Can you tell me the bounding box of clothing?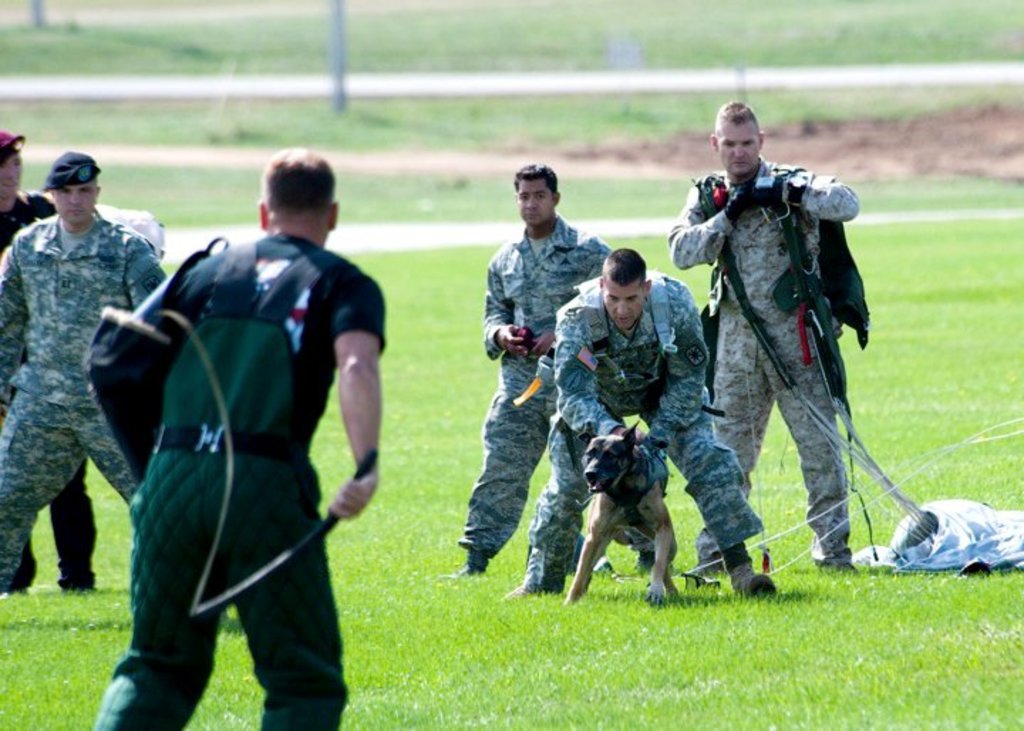
(0, 191, 98, 580).
